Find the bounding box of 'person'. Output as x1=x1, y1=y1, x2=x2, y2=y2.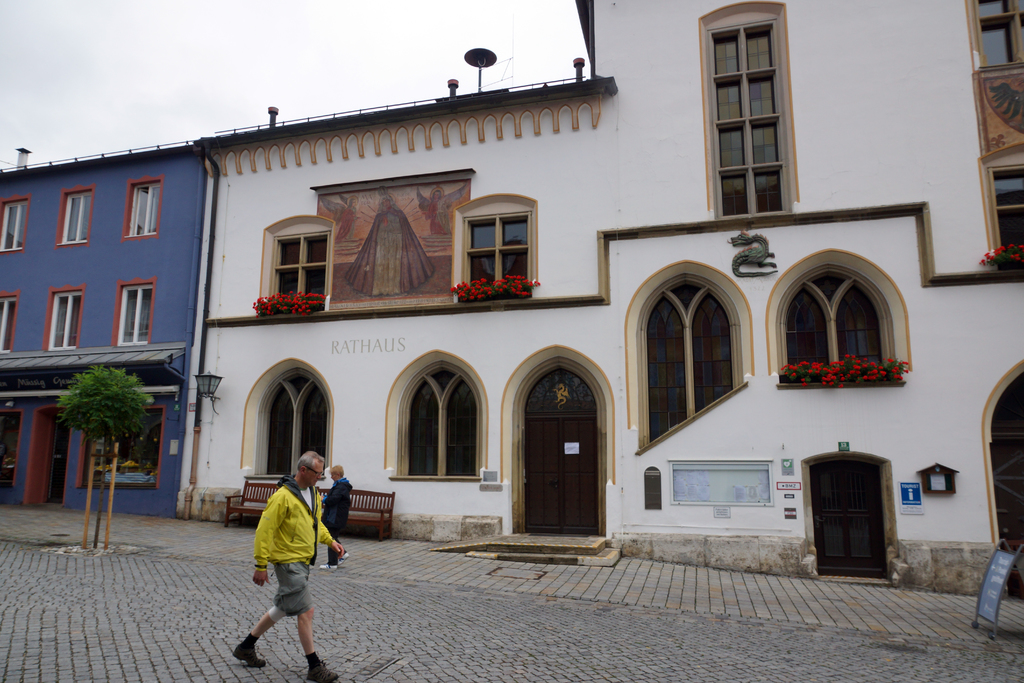
x1=321, y1=465, x2=343, y2=568.
